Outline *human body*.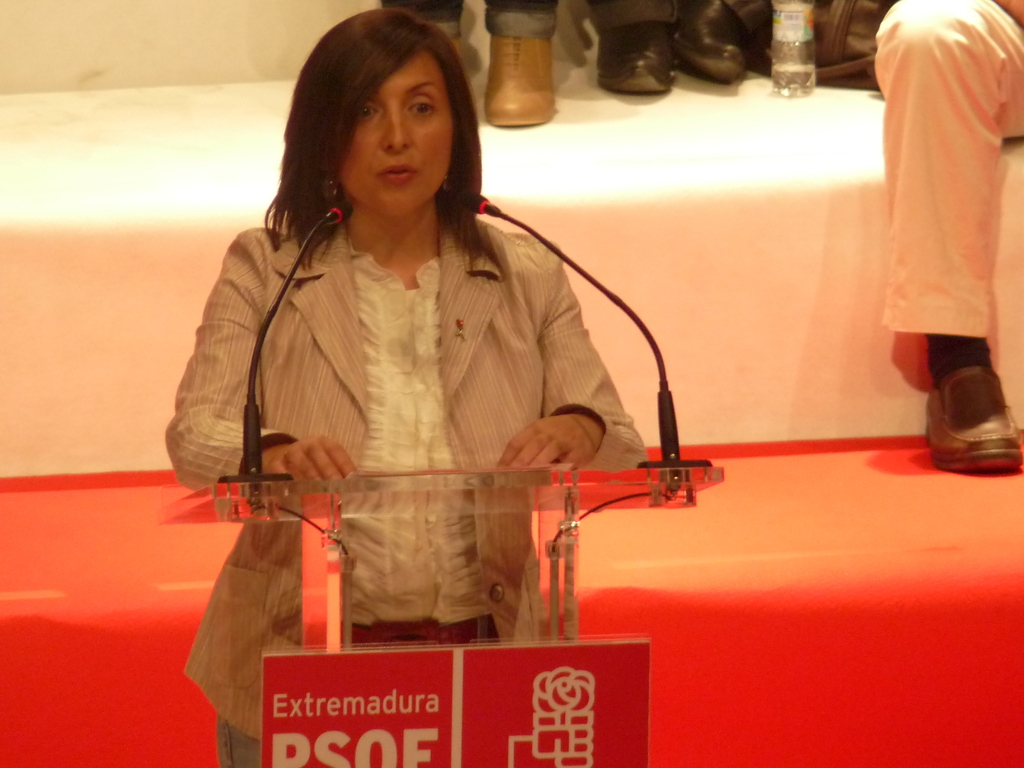
Outline: [872,0,1023,476].
